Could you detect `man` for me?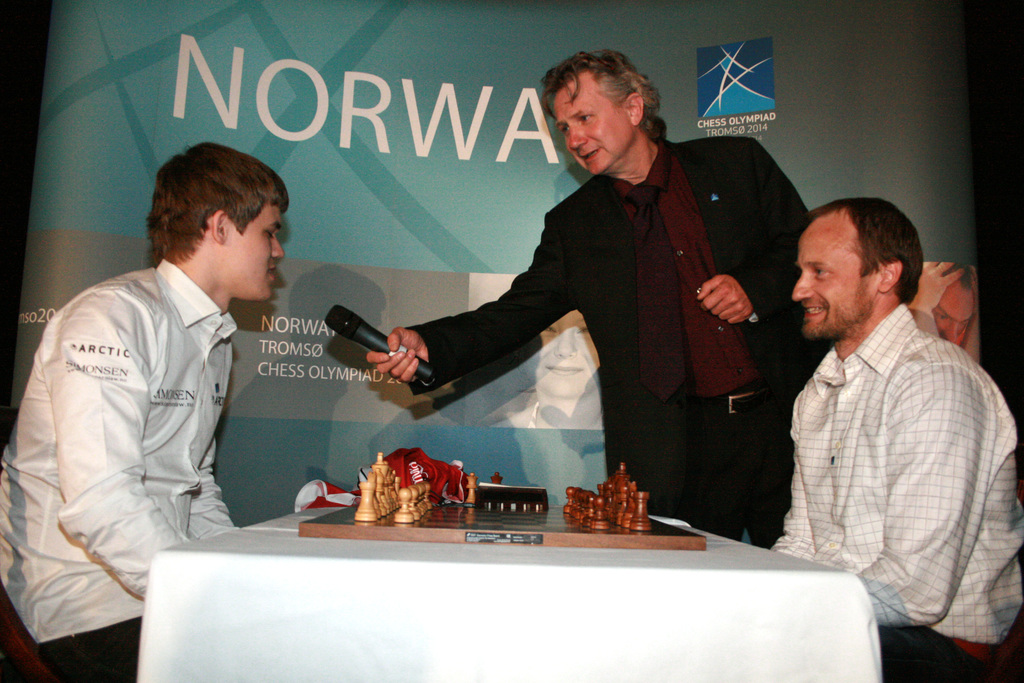
Detection result: box=[366, 47, 808, 550].
